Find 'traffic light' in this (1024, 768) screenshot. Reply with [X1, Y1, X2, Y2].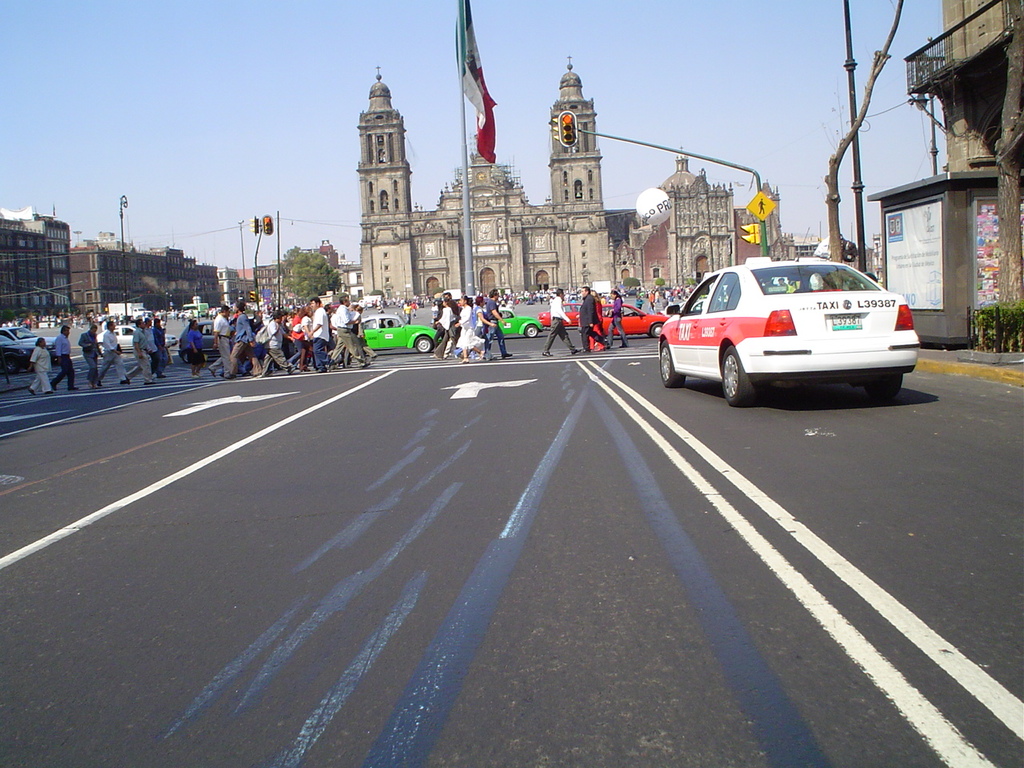
[261, 214, 274, 235].
